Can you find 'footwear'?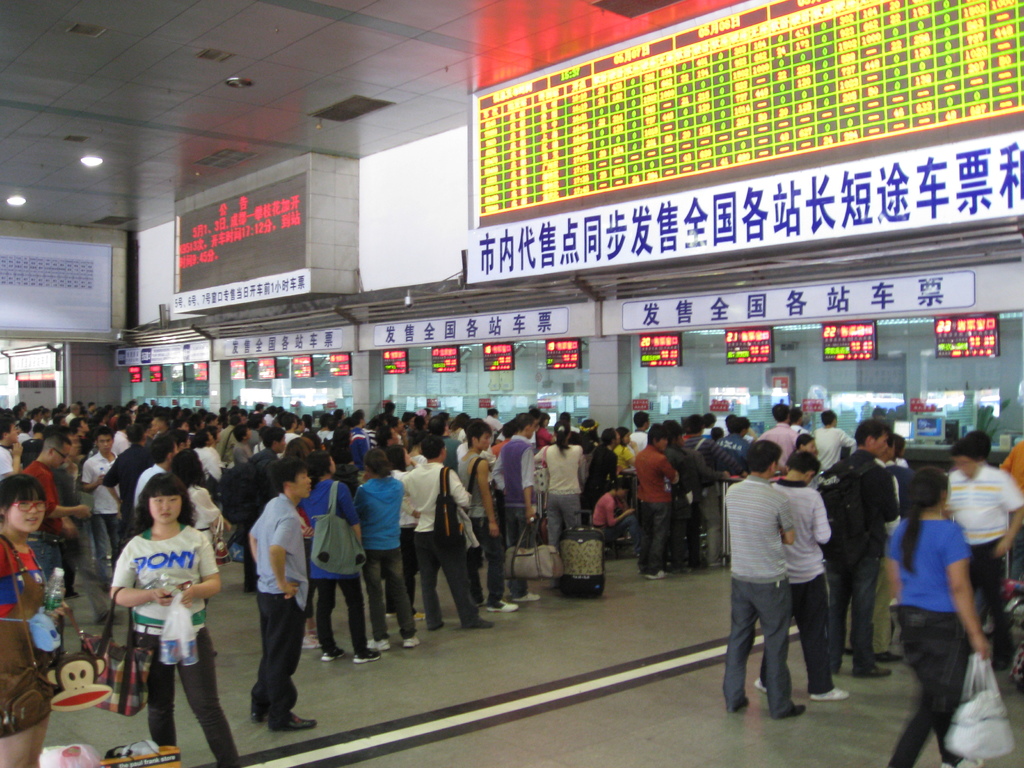
Yes, bounding box: 506, 588, 545, 605.
